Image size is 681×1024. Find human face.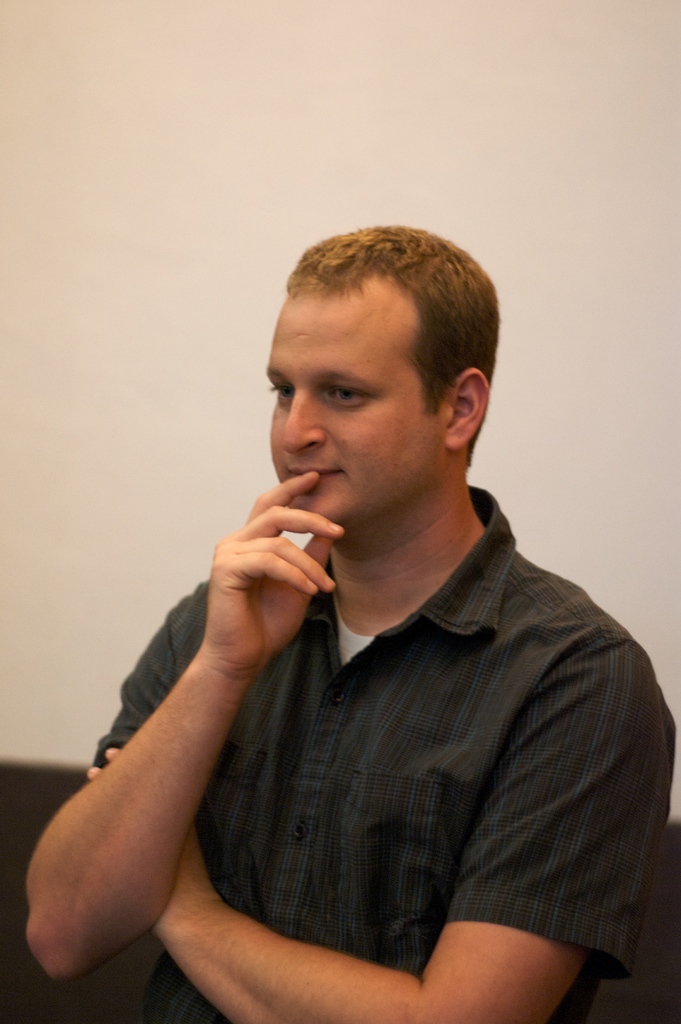
[left=261, top=295, right=448, bottom=515].
